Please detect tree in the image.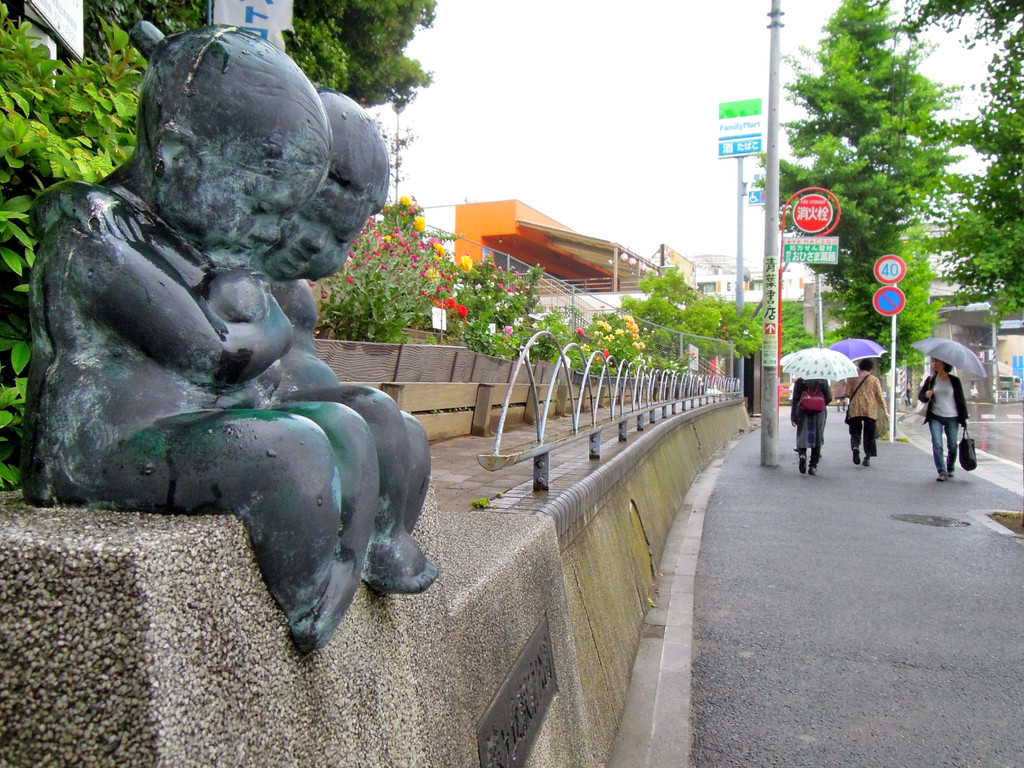
[590, 263, 720, 377].
